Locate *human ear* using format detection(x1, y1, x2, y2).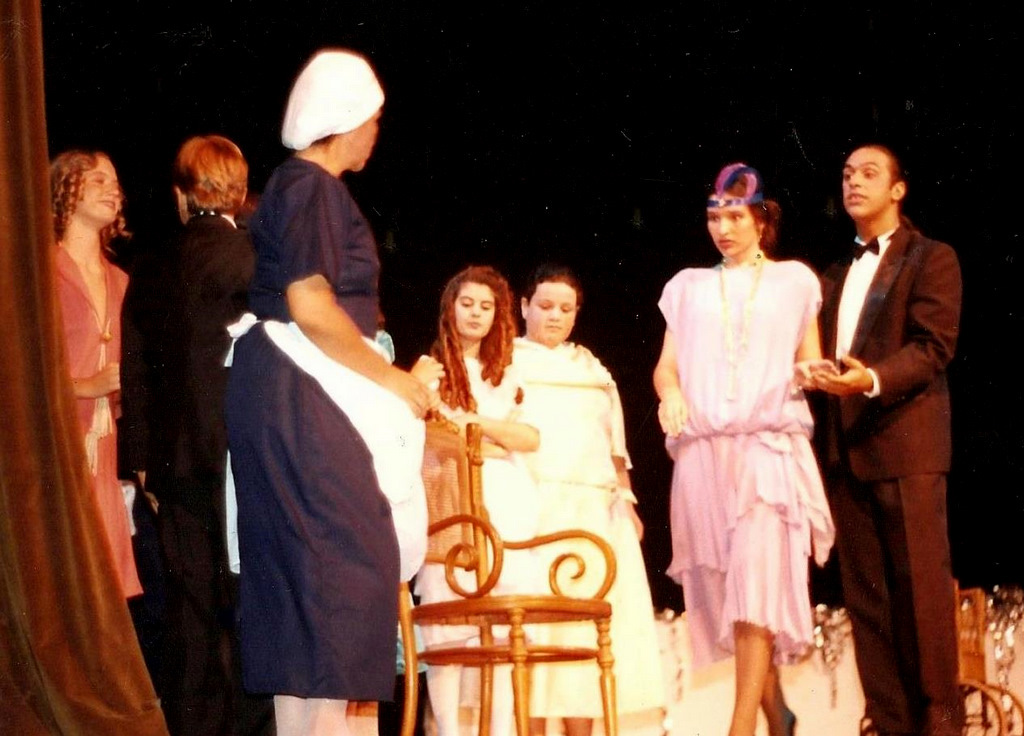
detection(891, 184, 905, 202).
